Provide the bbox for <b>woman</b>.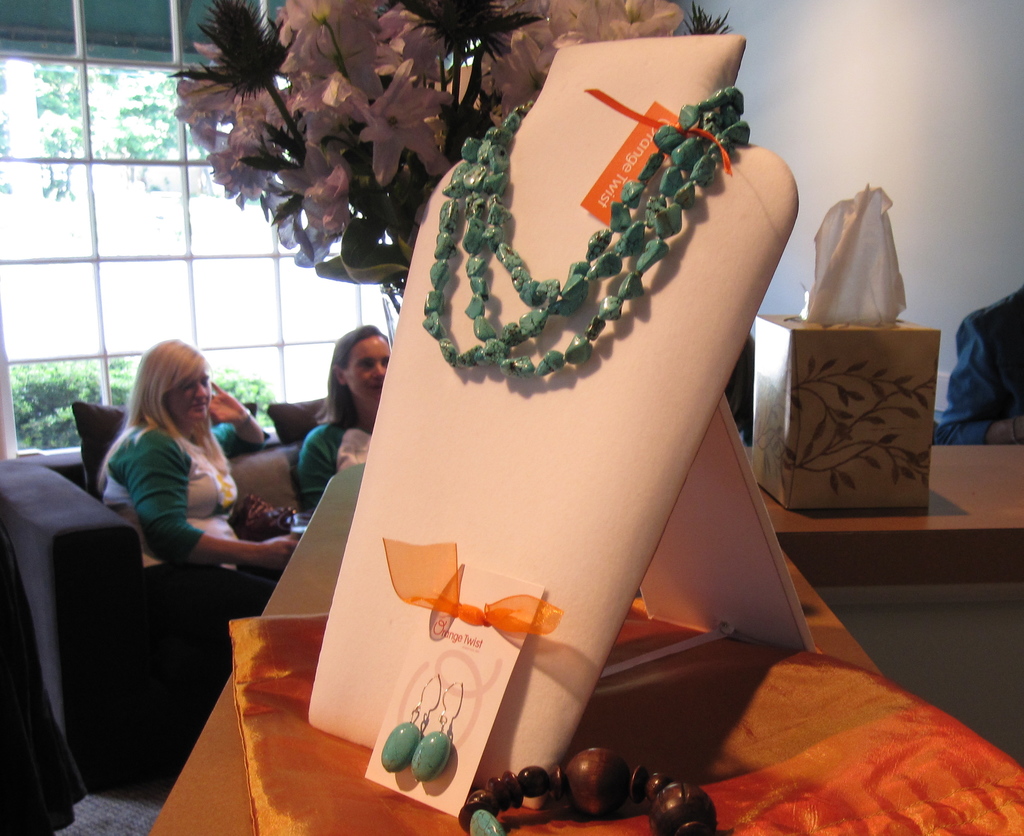
{"x1": 77, "y1": 339, "x2": 276, "y2": 609}.
